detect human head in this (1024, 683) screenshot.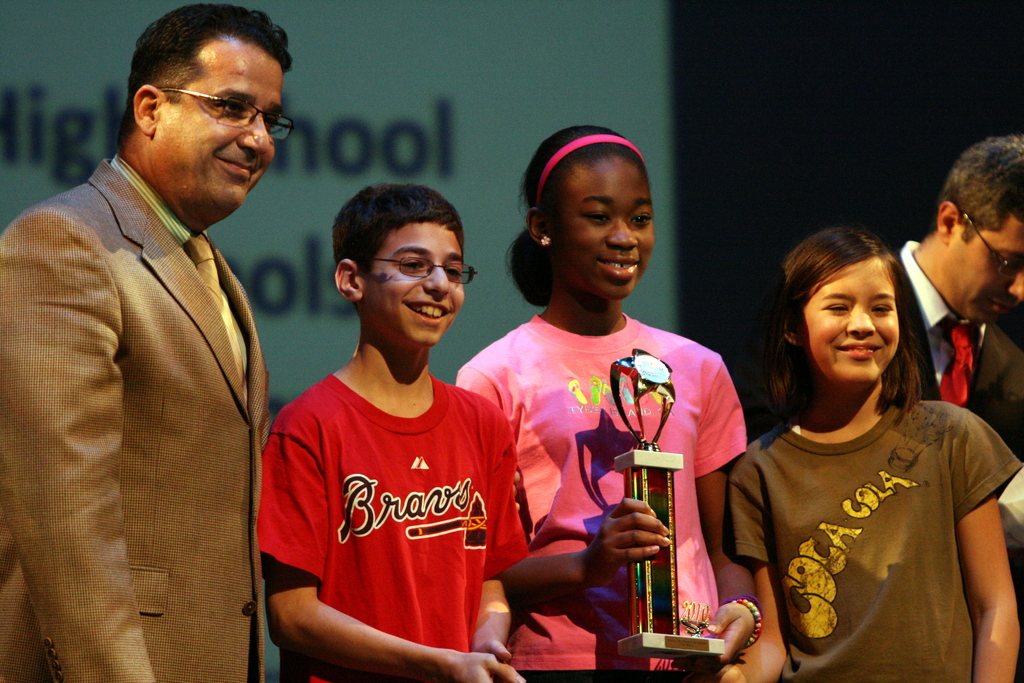
Detection: l=516, t=127, r=660, b=299.
